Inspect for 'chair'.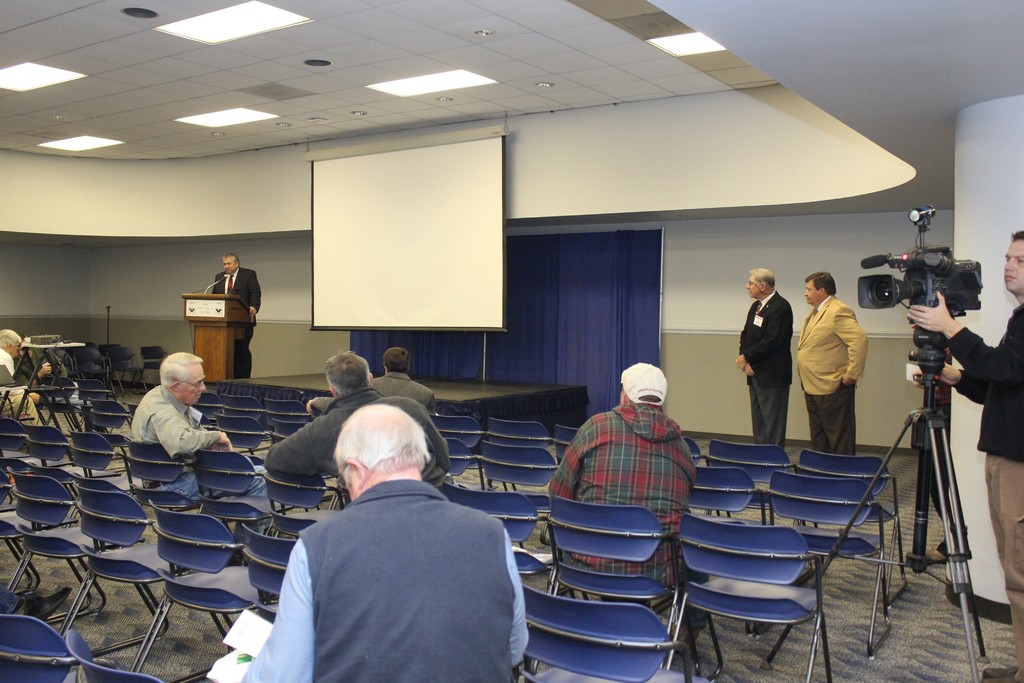
Inspection: [left=476, top=443, right=563, bottom=520].
